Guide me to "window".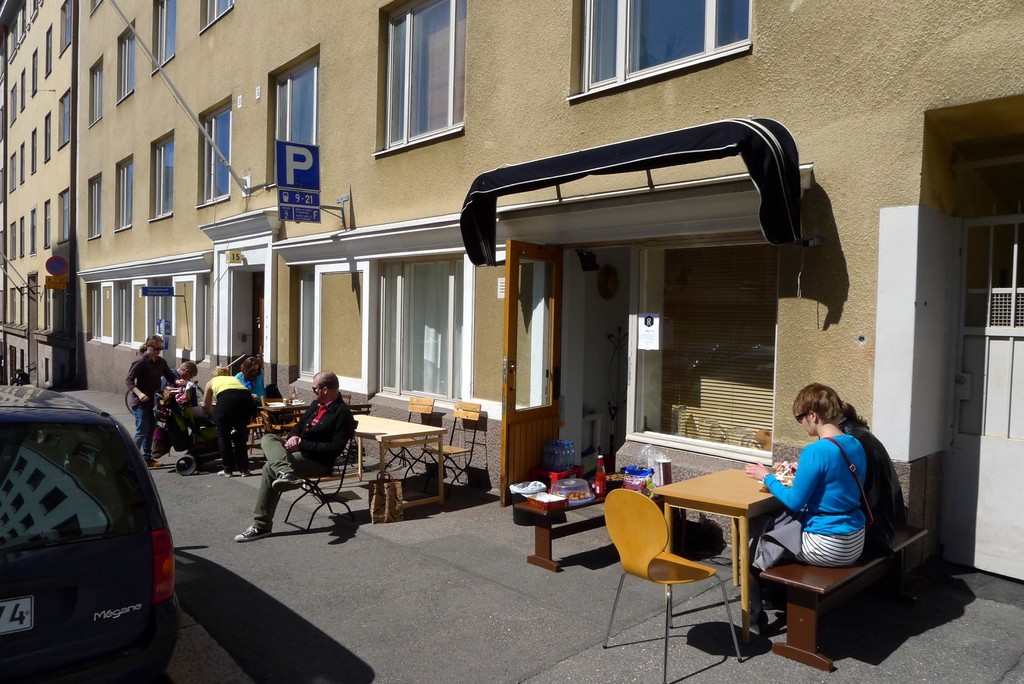
Guidance: 7:223:17:261.
